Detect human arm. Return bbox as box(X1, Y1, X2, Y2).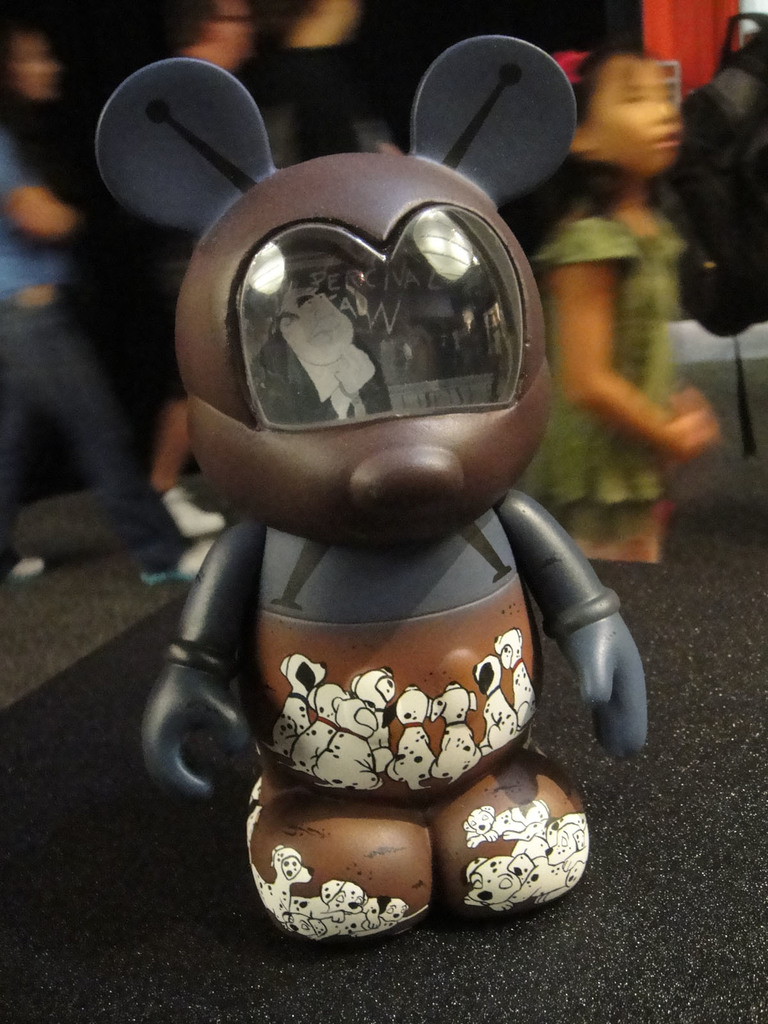
box(543, 214, 724, 461).
